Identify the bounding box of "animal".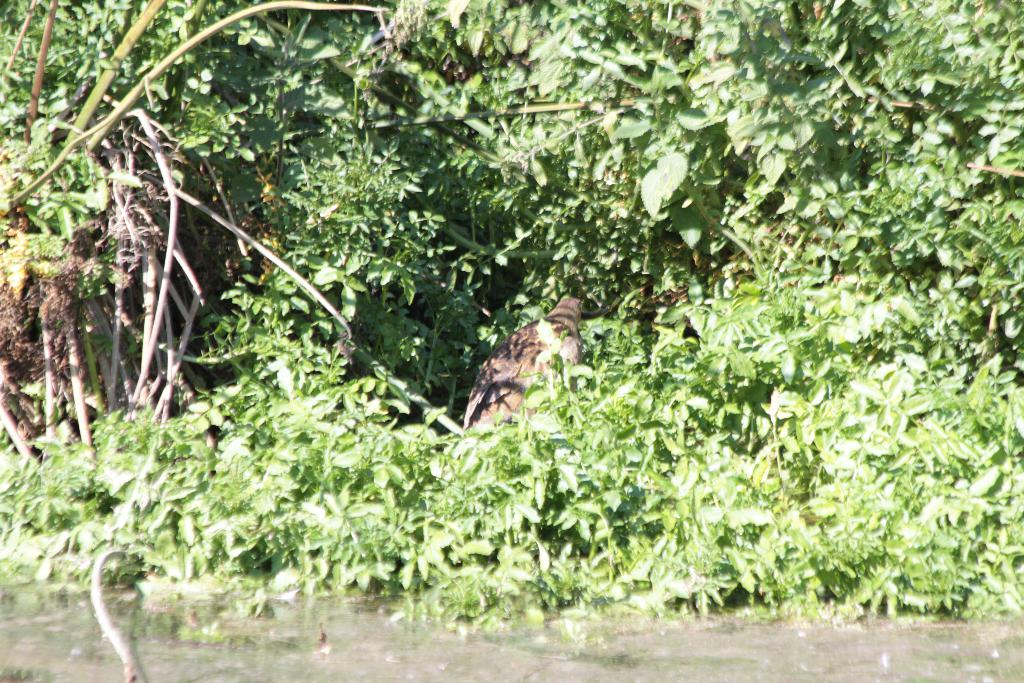
463 296 582 427.
